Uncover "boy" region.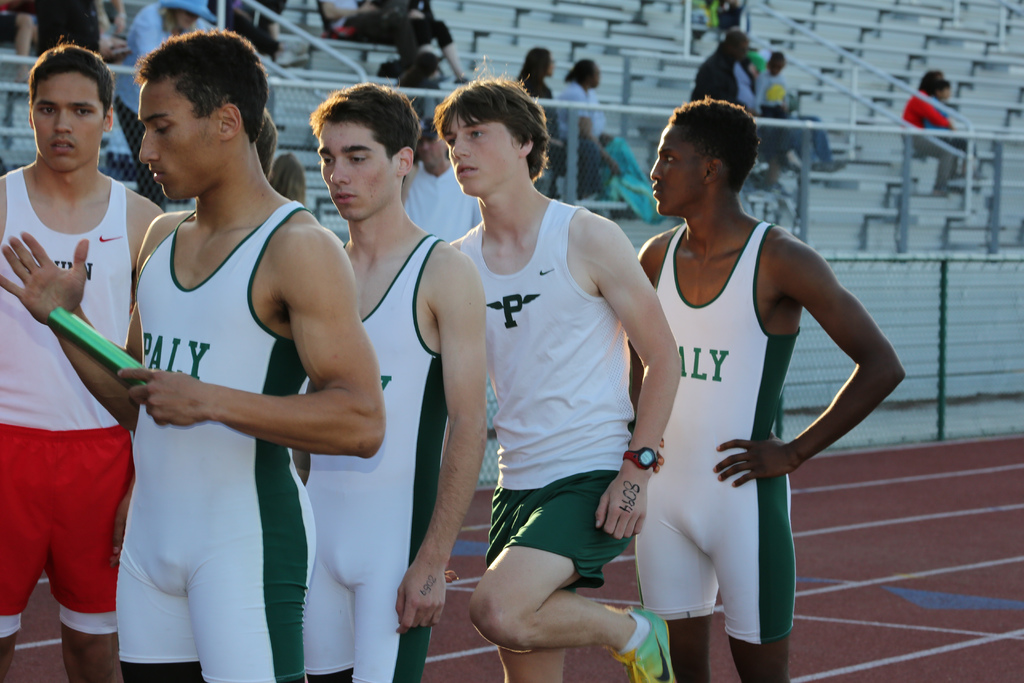
Uncovered: left=924, top=79, right=977, bottom=176.
